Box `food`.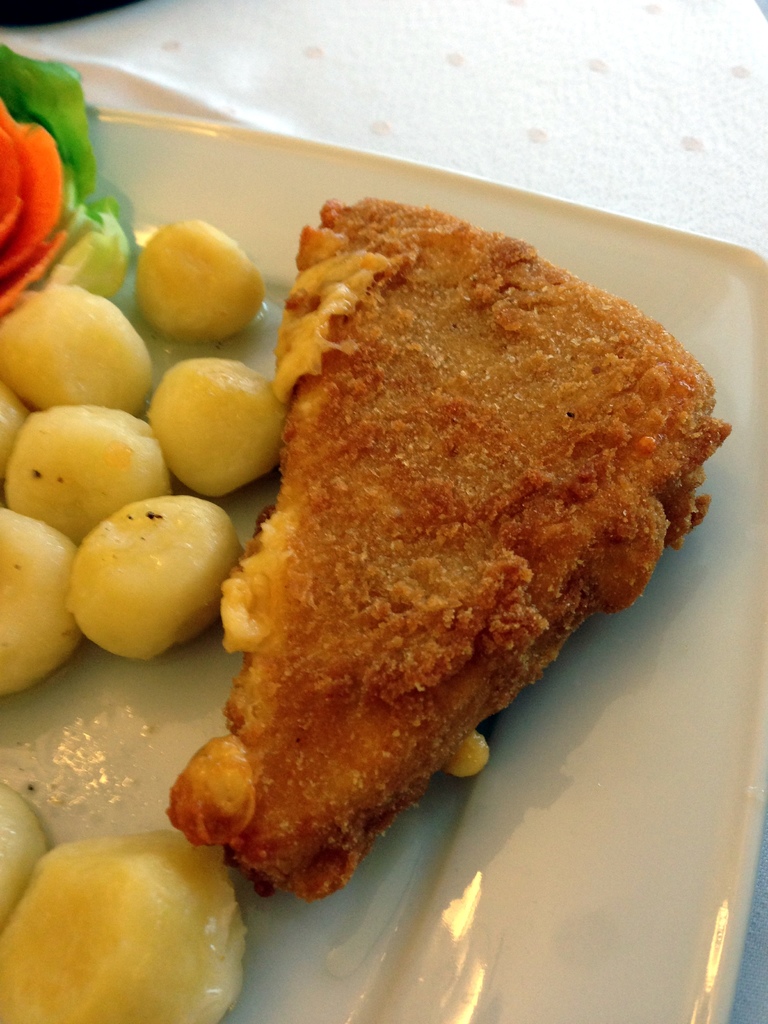
rect(0, 38, 138, 321).
